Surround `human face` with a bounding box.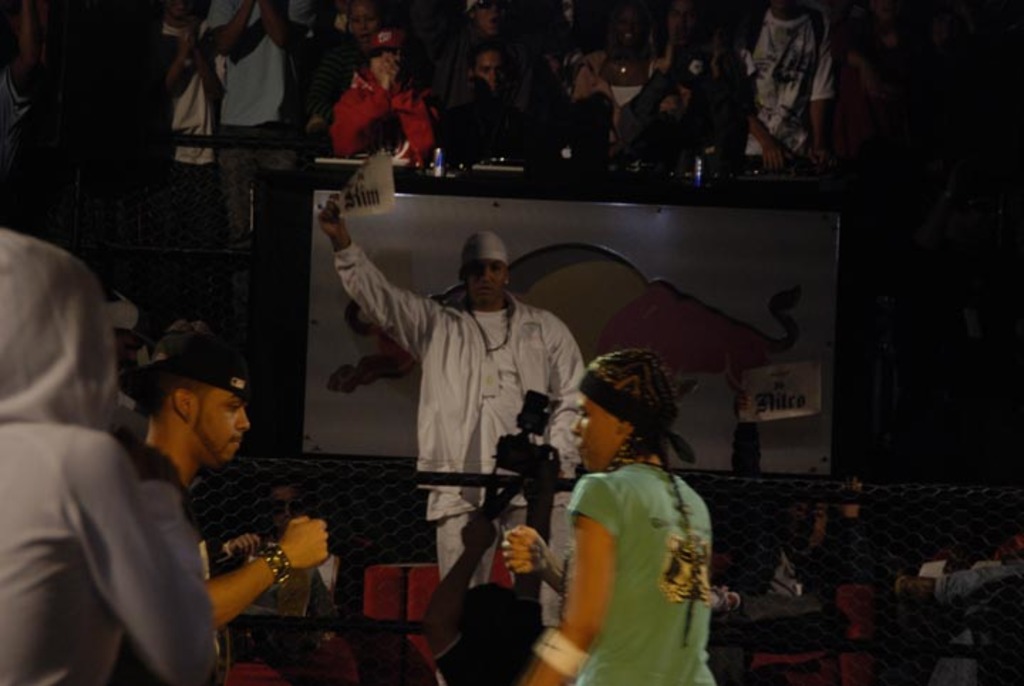
(left=478, top=53, right=509, bottom=97).
